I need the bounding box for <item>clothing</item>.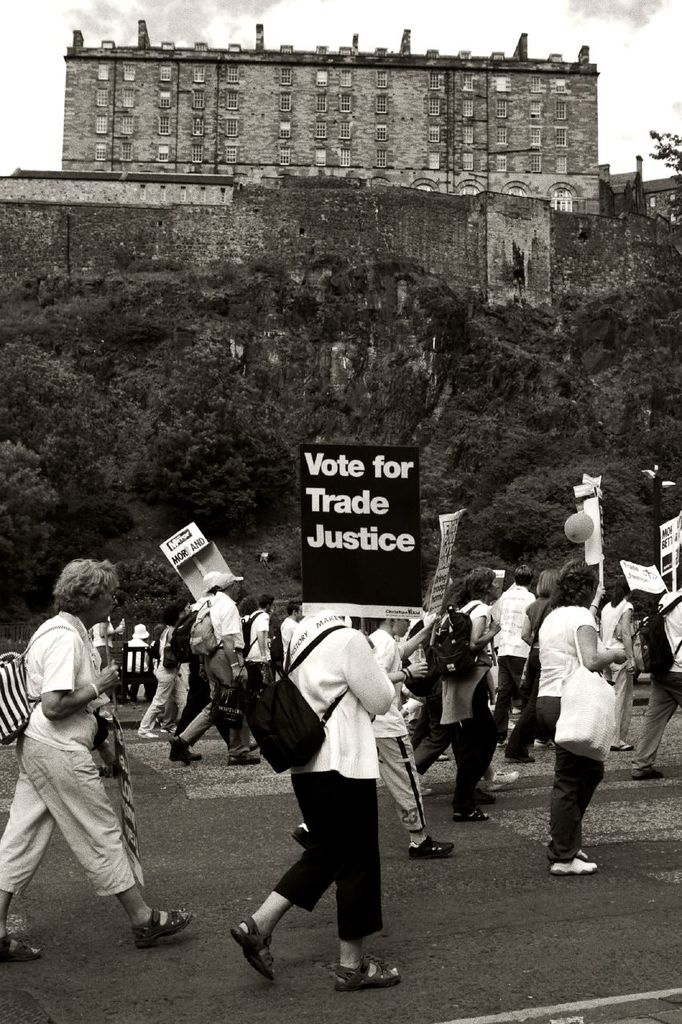
Here it is: crop(429, 590, 500, 778).
